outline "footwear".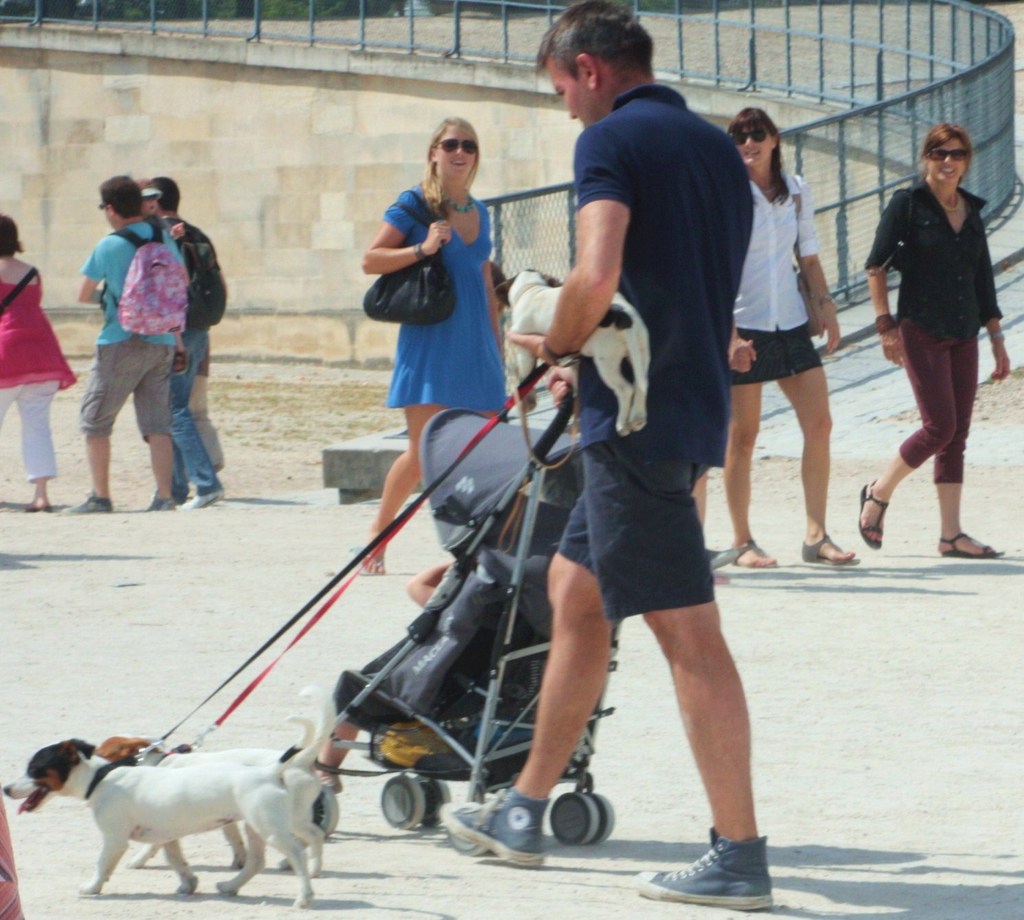
Outline: left=59, top=485, right=108, bottom=520.
